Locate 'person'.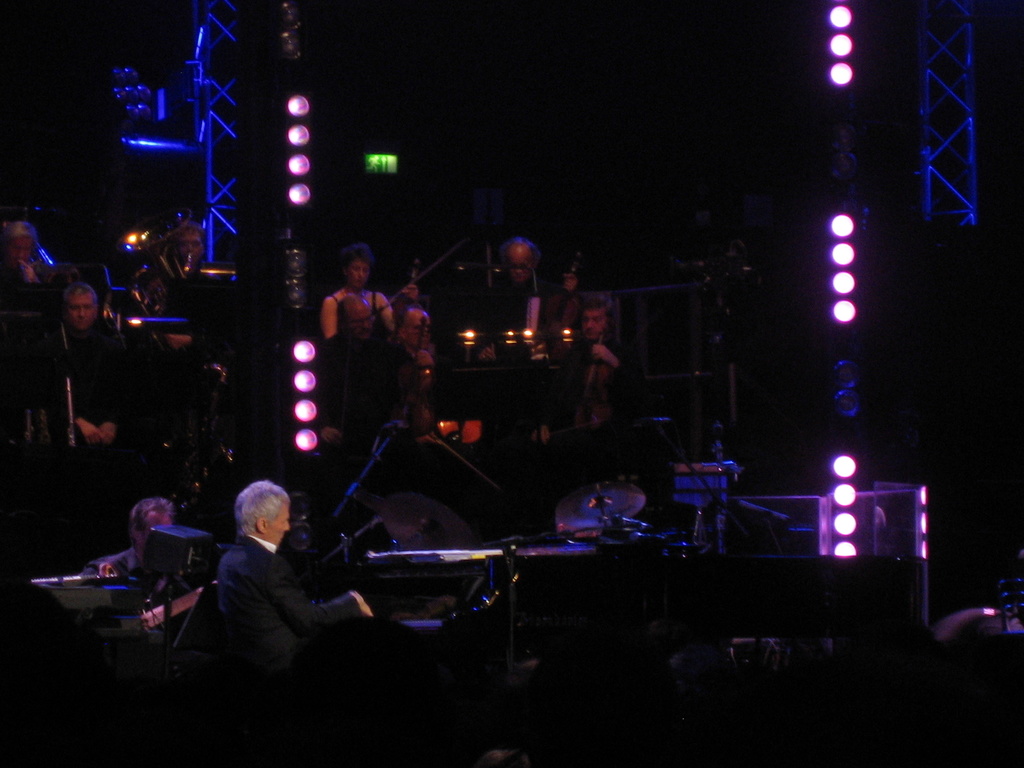
Bounding box: box(324, 240, 396, 451).
